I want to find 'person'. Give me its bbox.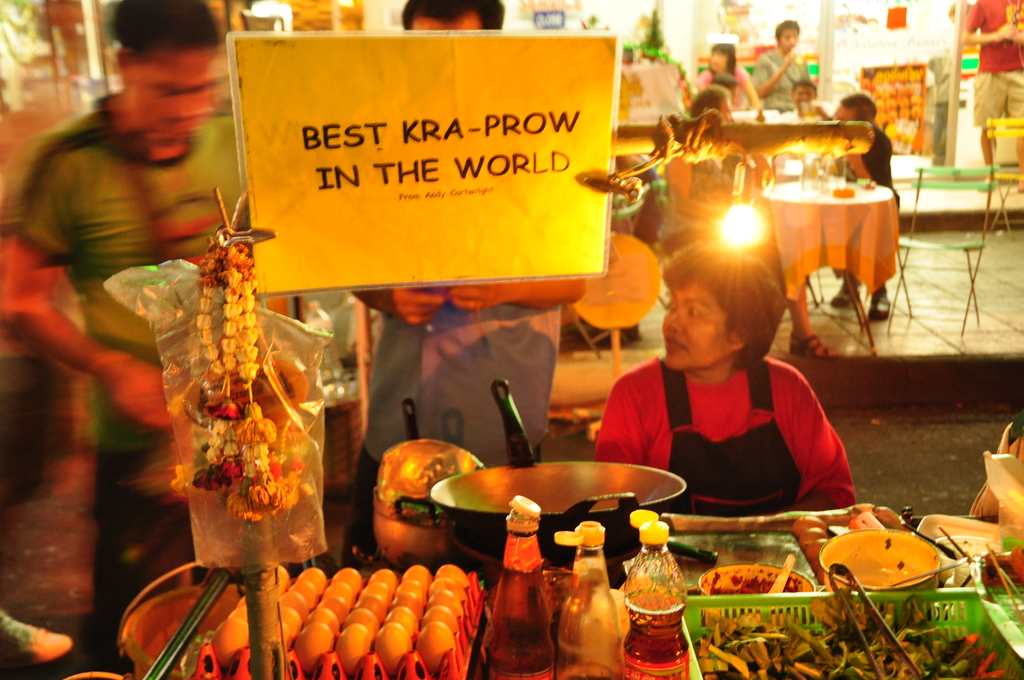
pyautogui.locateOnScreen(787, 78, 831, 119).
